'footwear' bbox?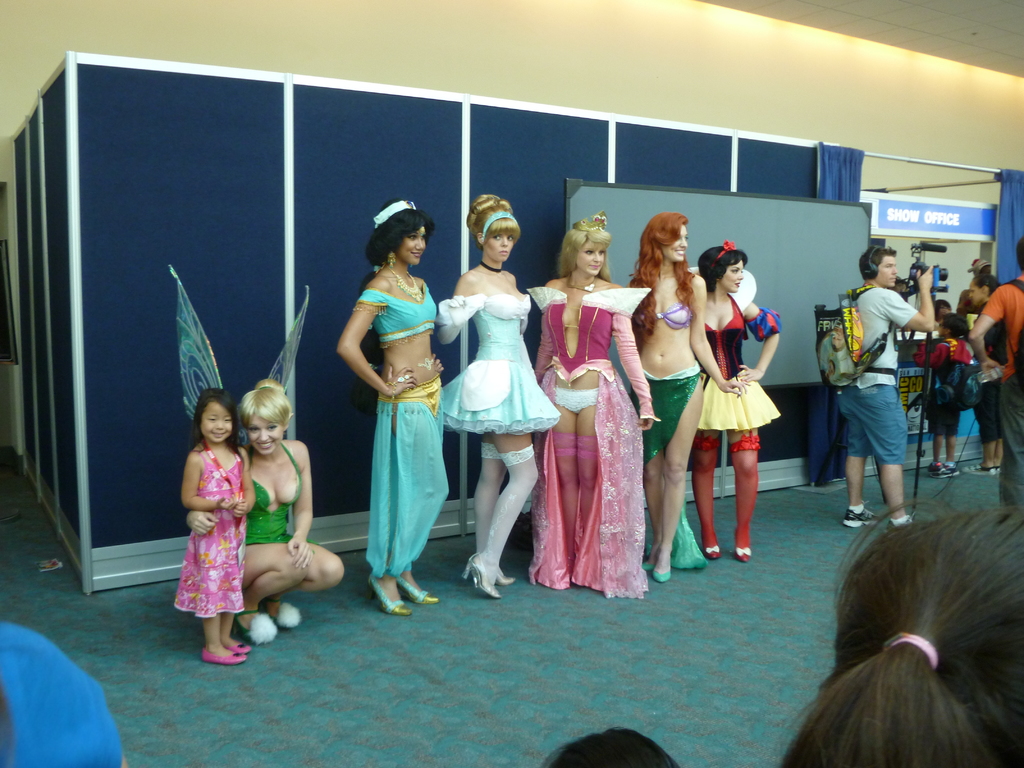
locate(840, 505, 887, 529)
